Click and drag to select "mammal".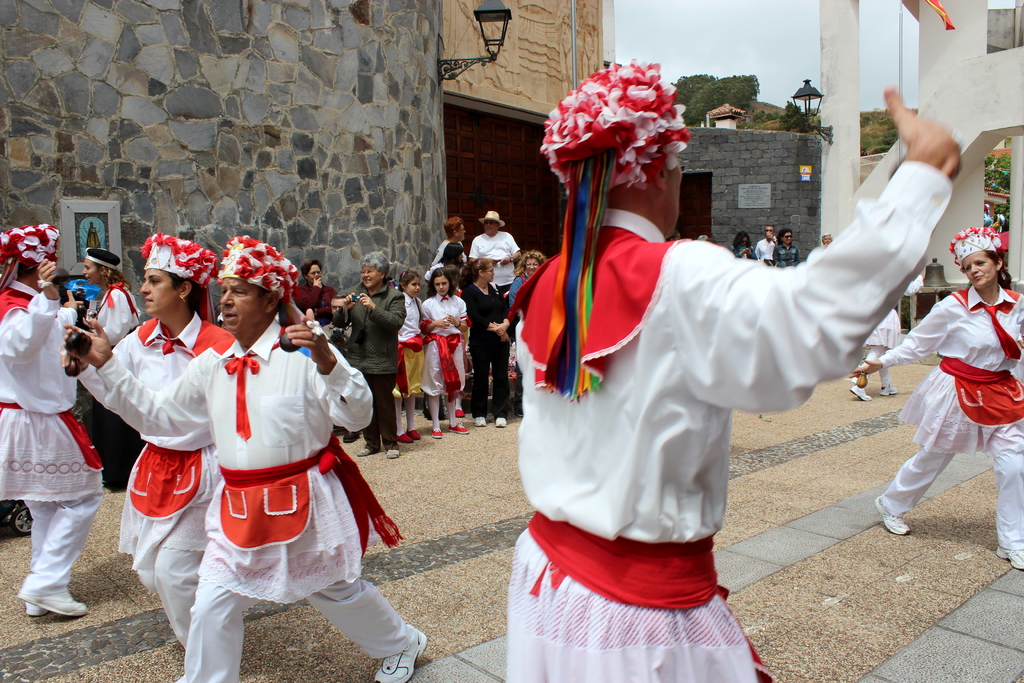
Selection: (820,233,830,250).
